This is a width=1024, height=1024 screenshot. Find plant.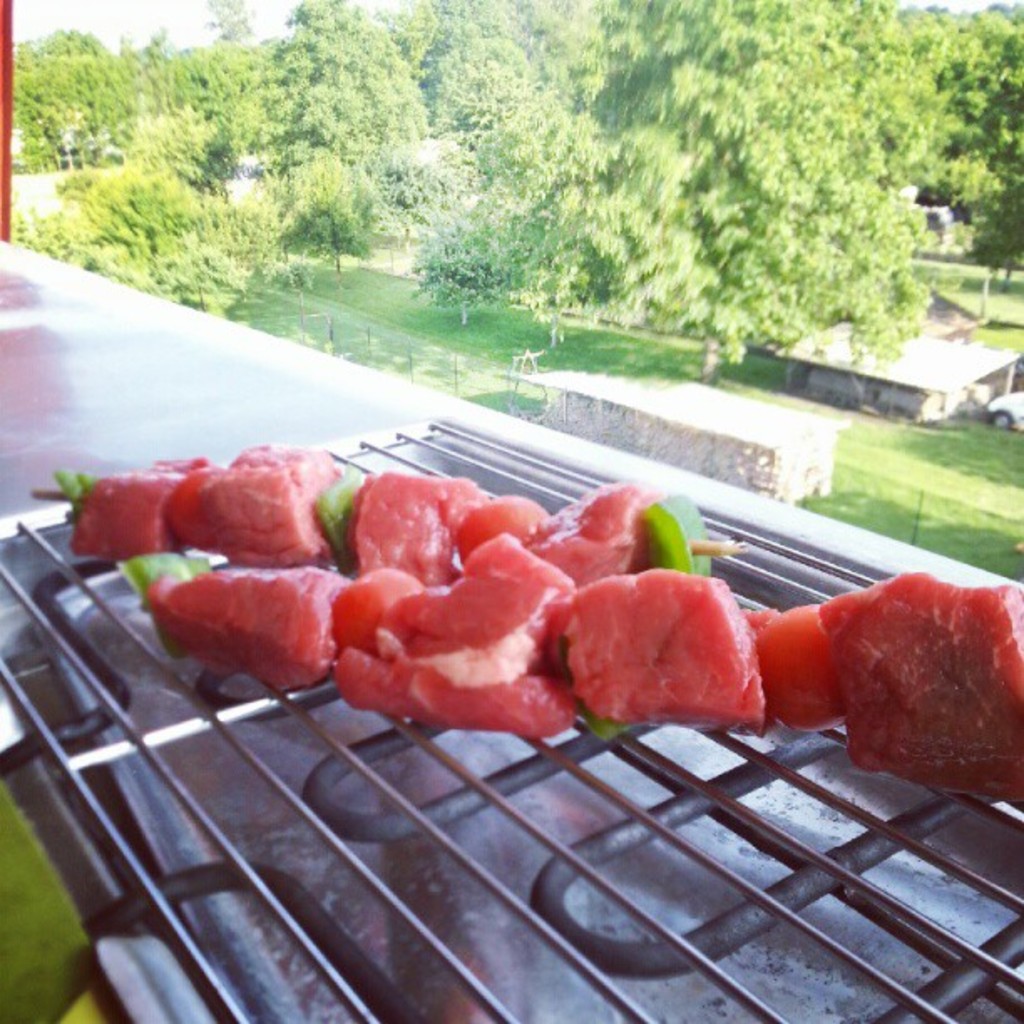
Bounding box: <bbox>233, 254, 798, 415</bbox>.
